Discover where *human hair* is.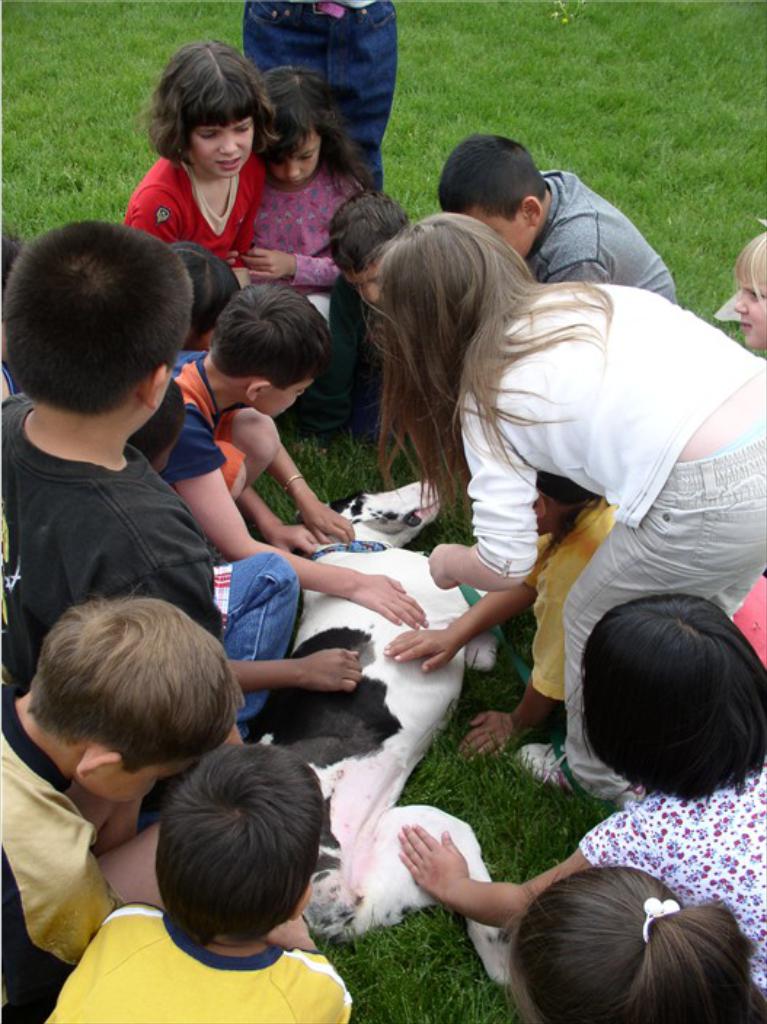
Discovered at <bbox>327, 189, 412, 275</bbox>.
